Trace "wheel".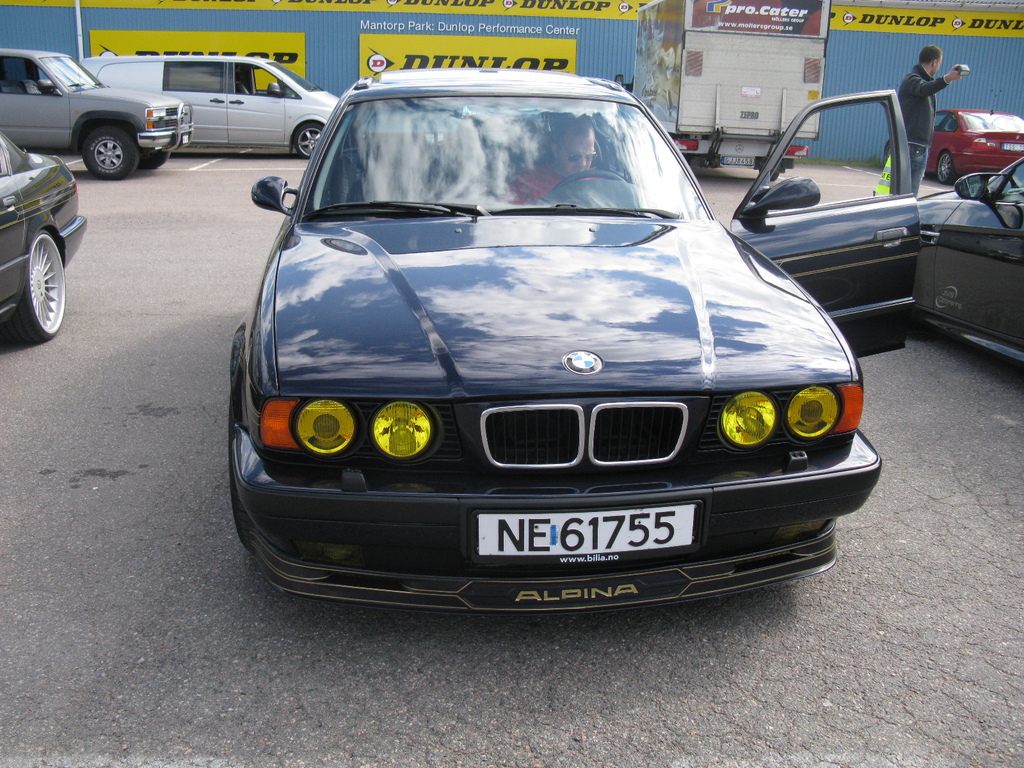
Traced to bbox=[80, 124, 144, 181].
